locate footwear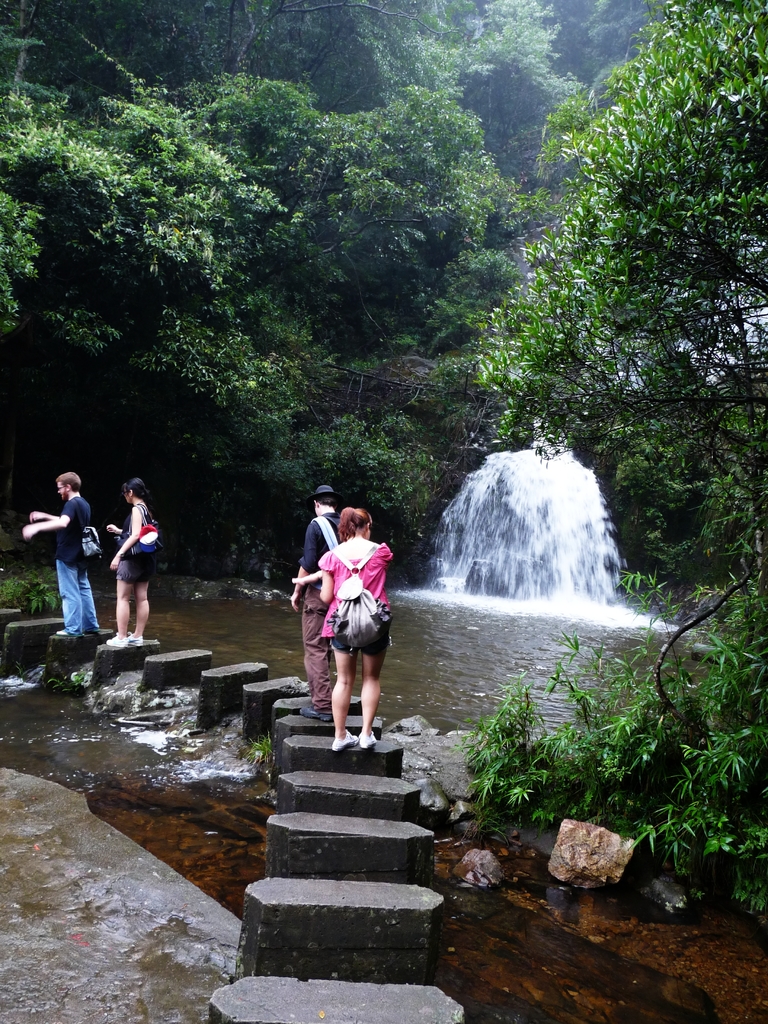
box(359, 728, 378, 751)
